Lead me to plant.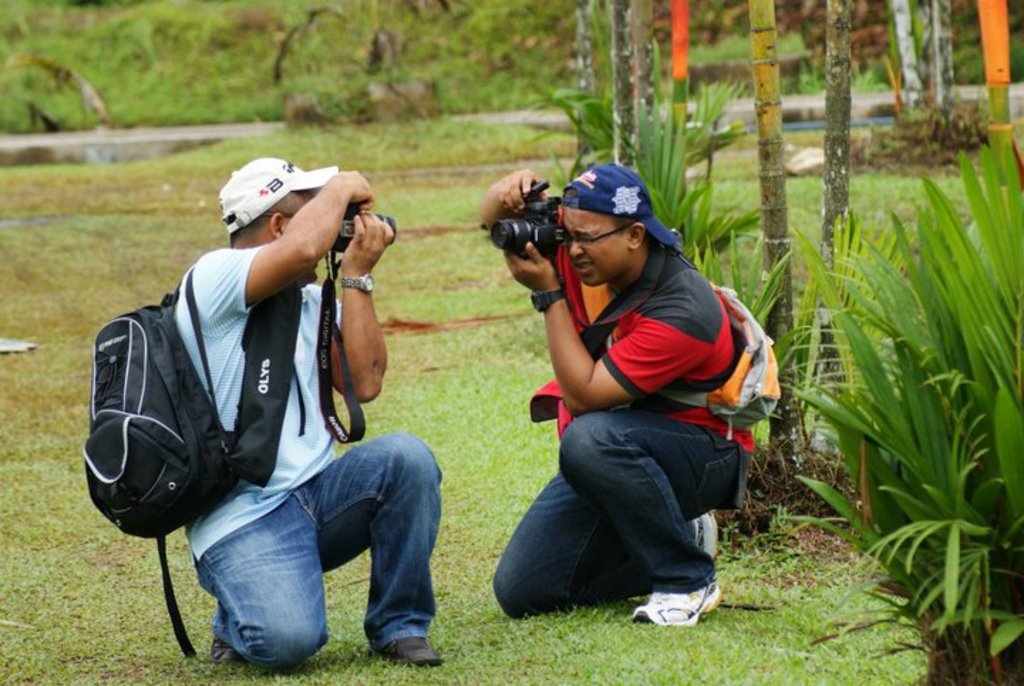
Lead to (852,91,1004,154).
